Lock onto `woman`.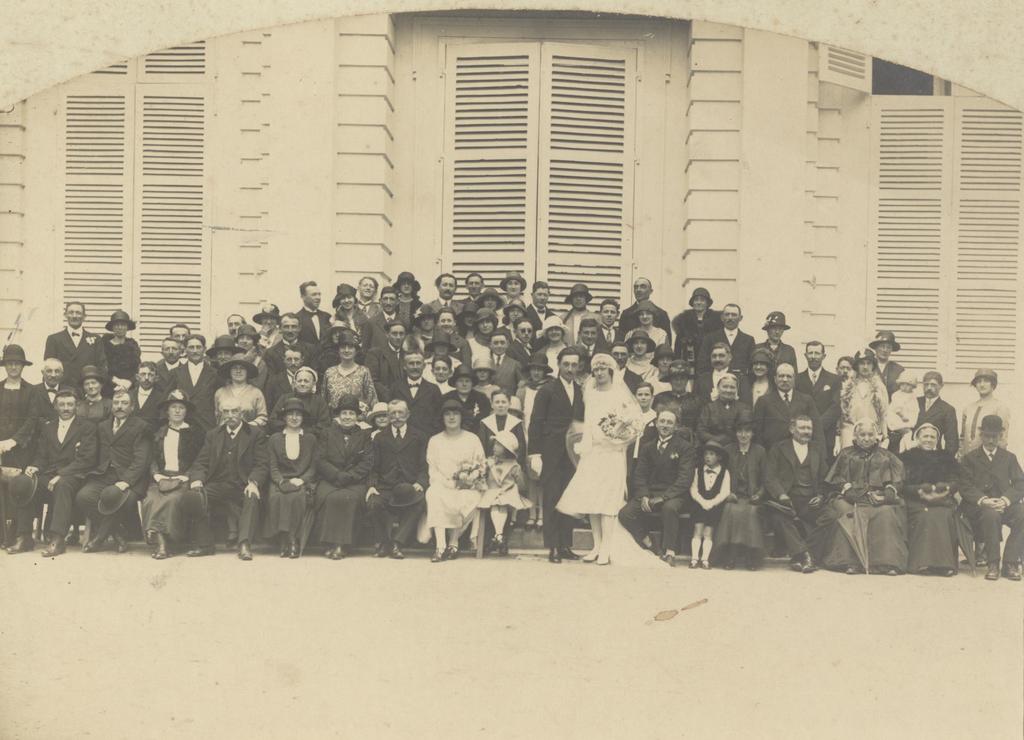
Locked: 318/331/374/420.
